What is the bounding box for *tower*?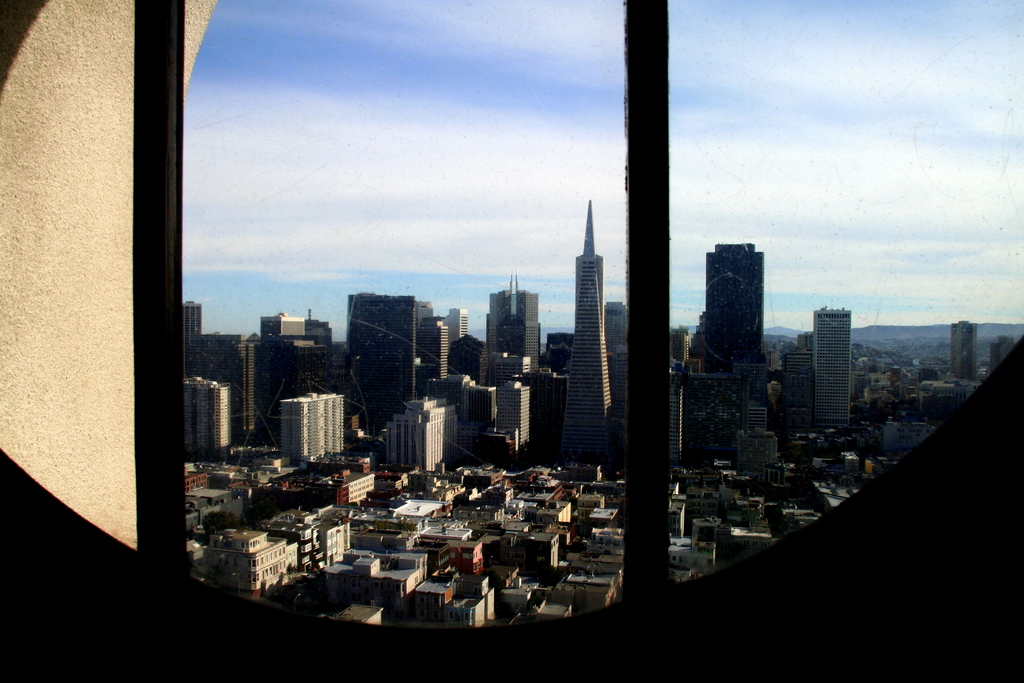
(x1=287, y1=395, x2=345, y2=453).
